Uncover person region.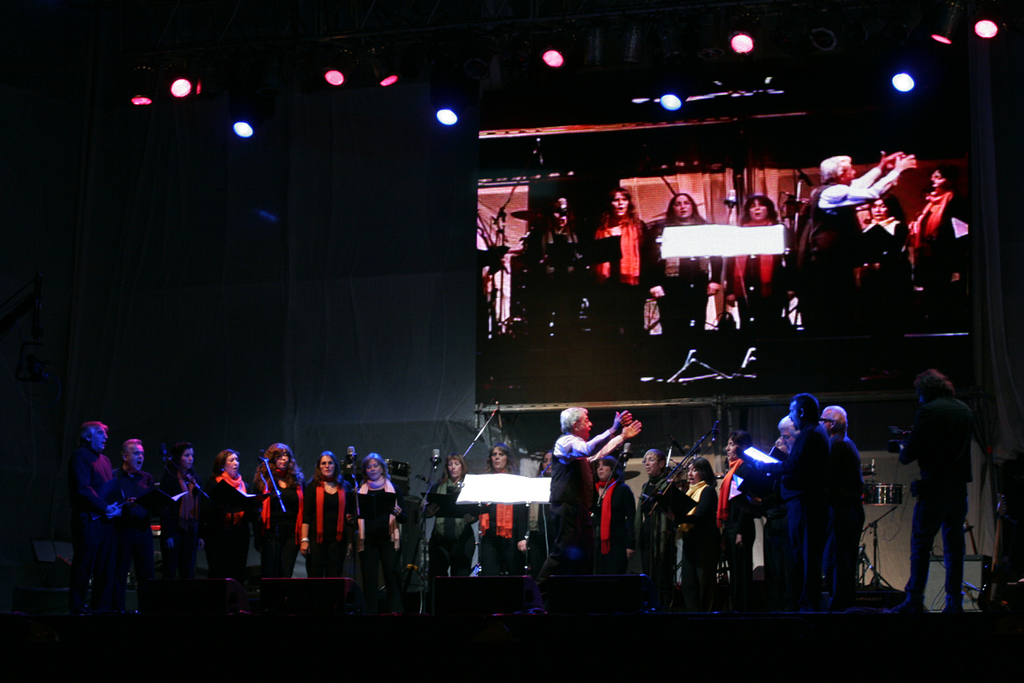
Uncovered: 809,396,869,585.
